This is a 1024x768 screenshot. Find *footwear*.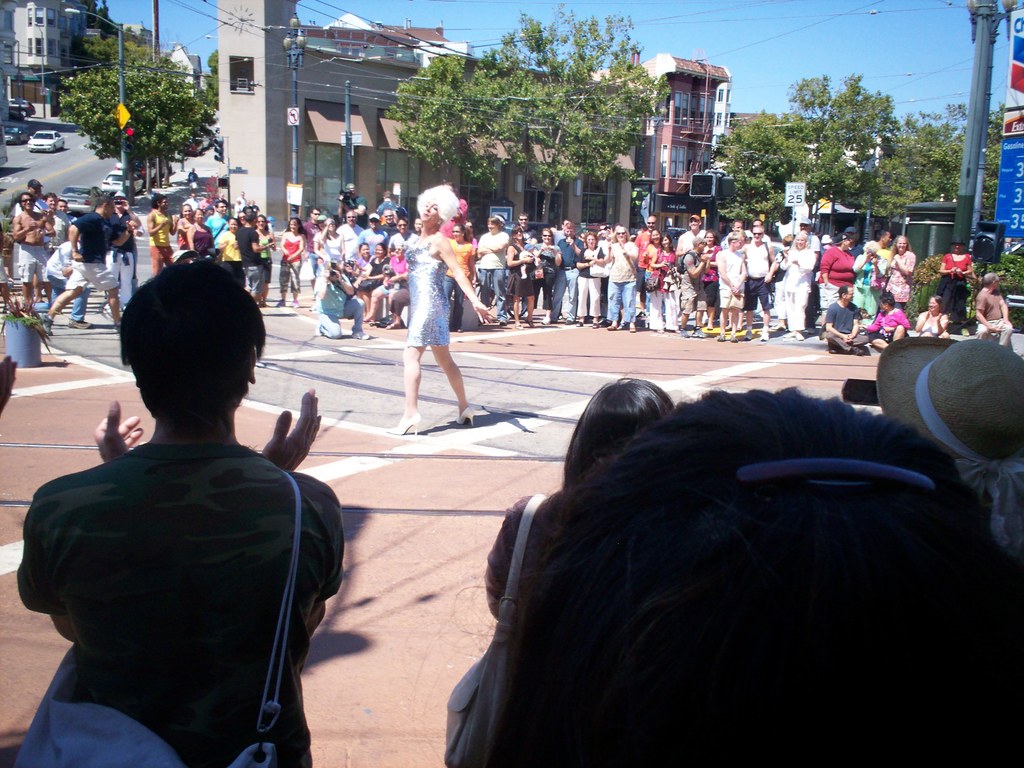
Bounding box: (689, 326, 706, 341).
